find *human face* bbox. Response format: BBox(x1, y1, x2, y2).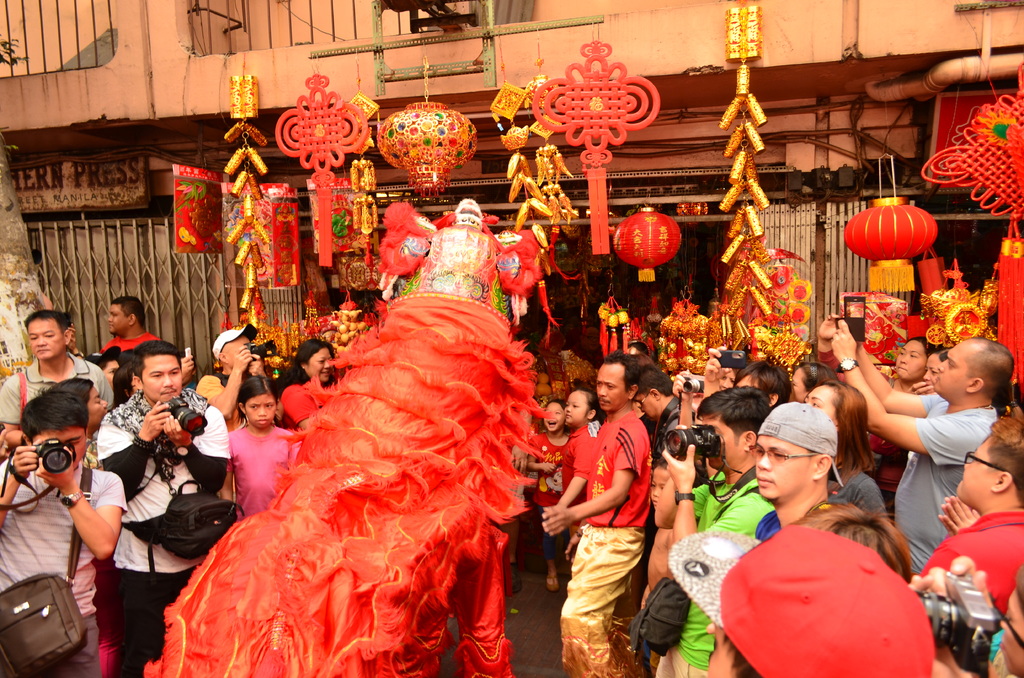
BBox(804, 385, 839, 423).
